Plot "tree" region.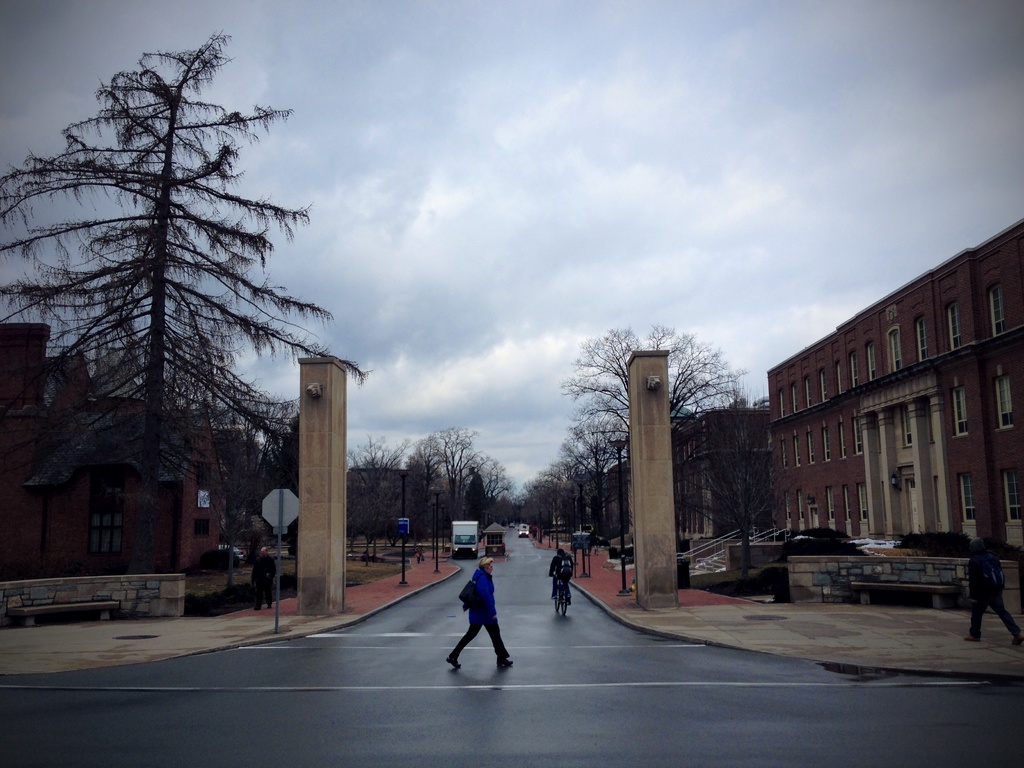
Plotted at <box>28,42,297,595</box>.
